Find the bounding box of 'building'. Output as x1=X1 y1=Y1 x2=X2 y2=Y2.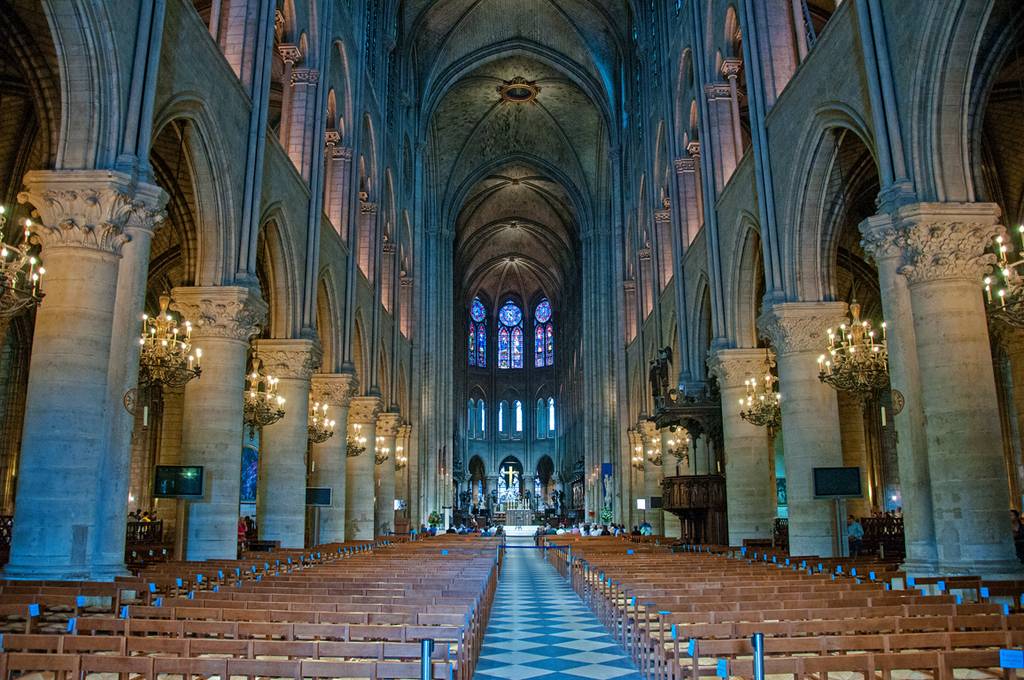
x1=0 y1=0 x2=1023 y2=679.
